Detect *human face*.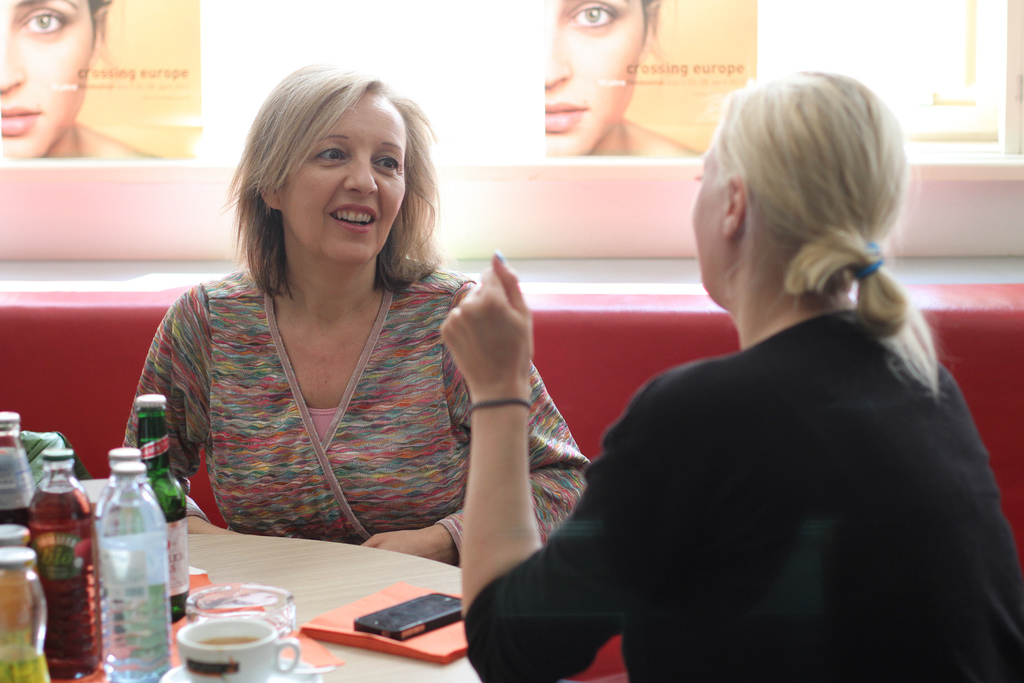
Detected at <bbox>691, 135, 738, 303</bbox>.
